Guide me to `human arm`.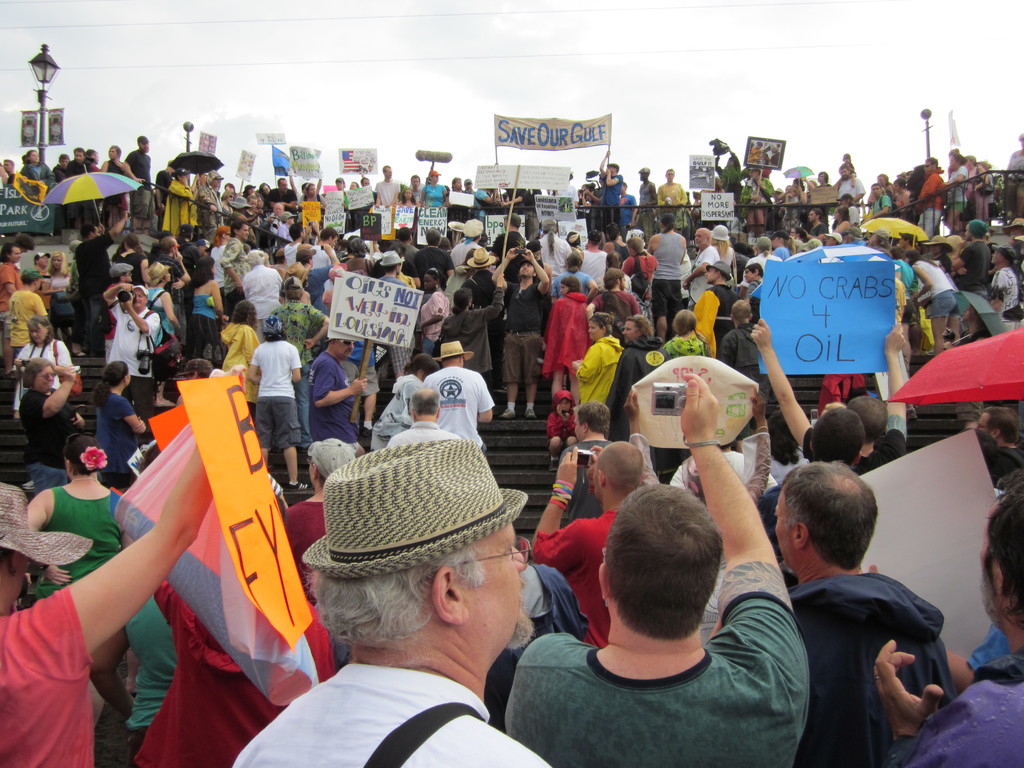
Guidance: (34,364,75,415).
